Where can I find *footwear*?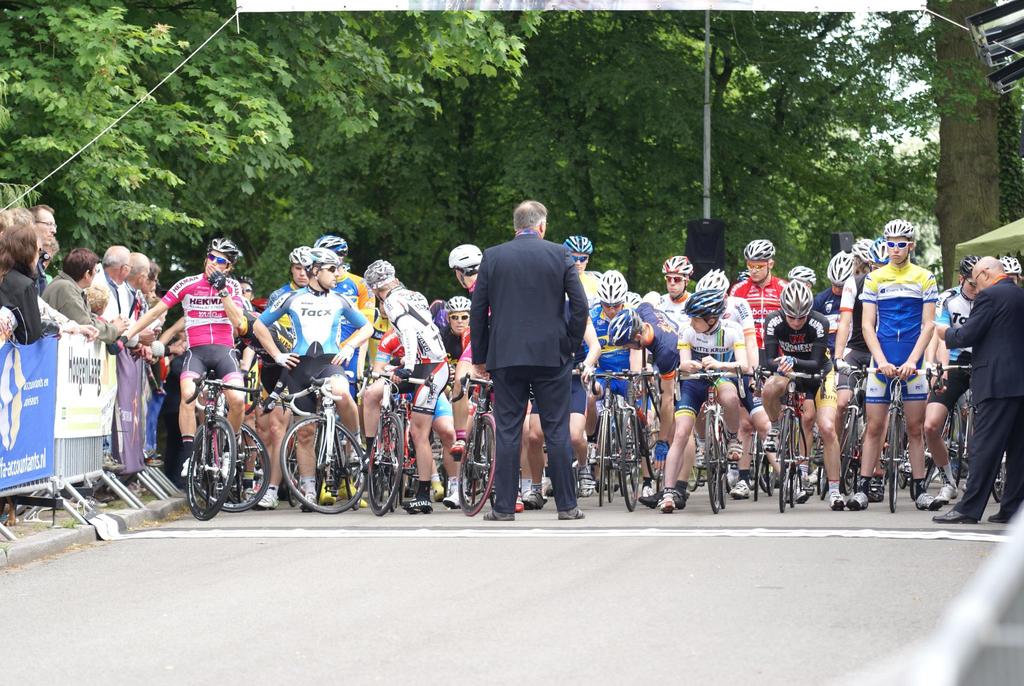
You can find it at 731 478 751 497.
